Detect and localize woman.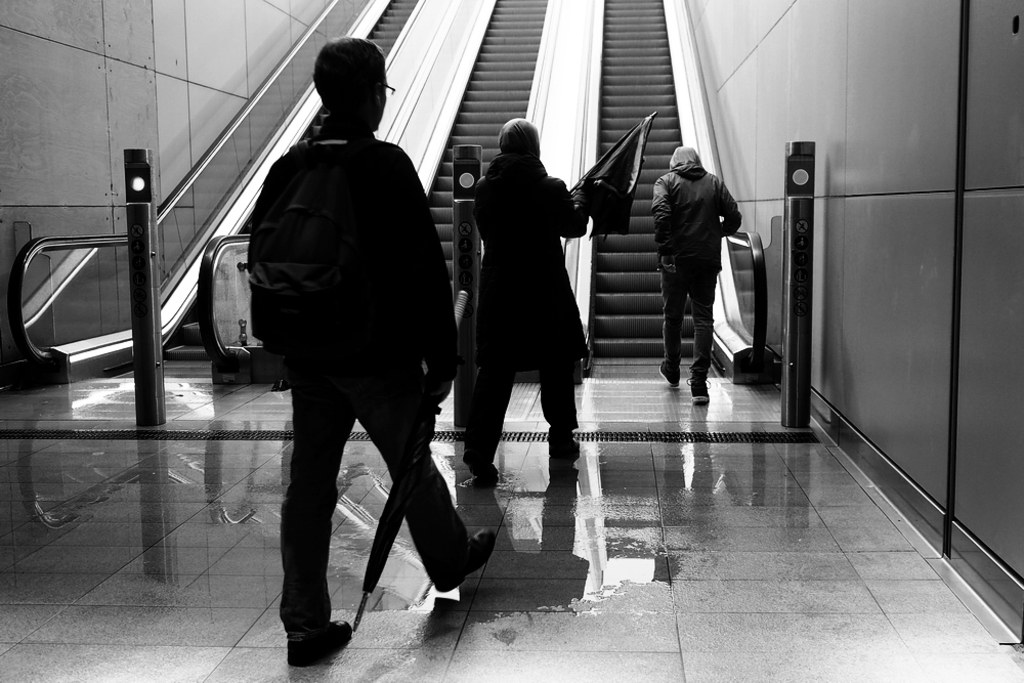
Localized at box(457, 113, 604, 494).
